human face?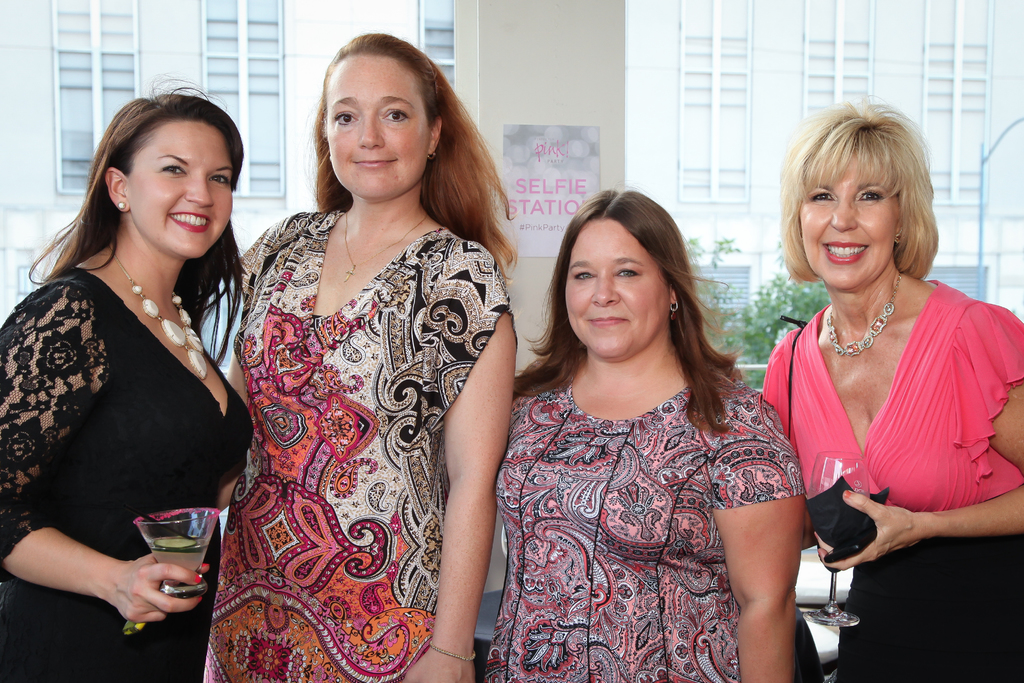
(left=800, top=161, right=901, bottom=290)
